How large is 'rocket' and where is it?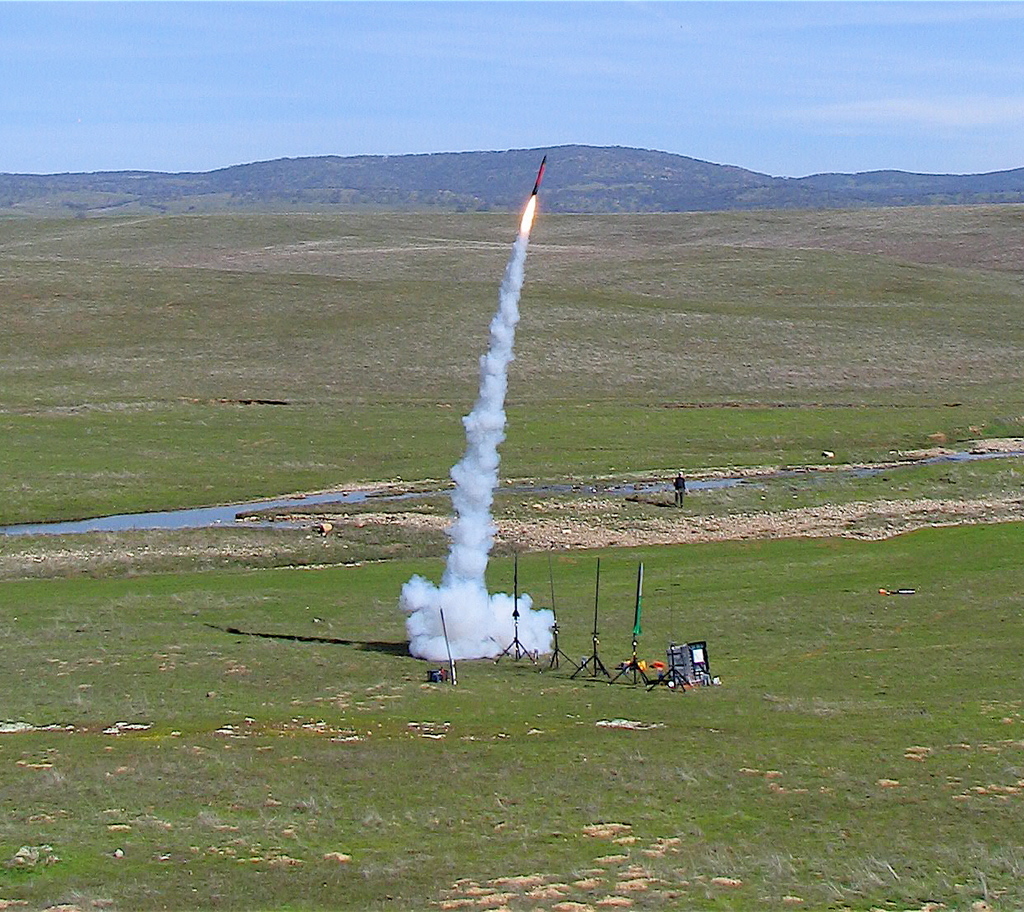
Bounding box: (left=533, top=154, right=546, bottom=196).
